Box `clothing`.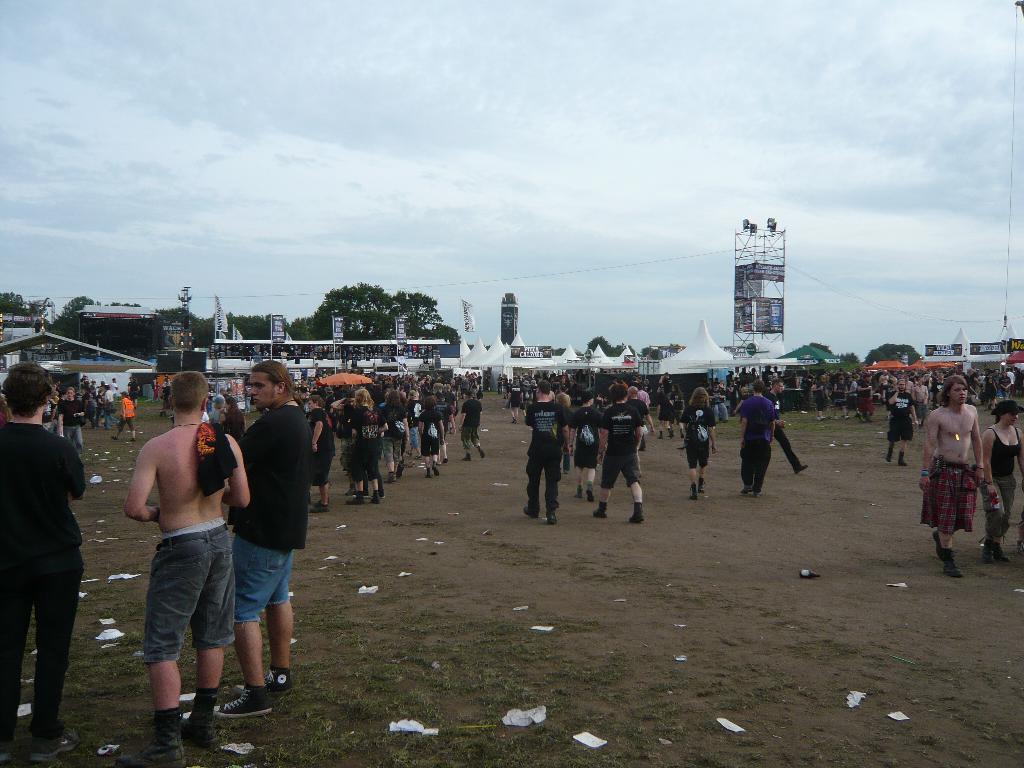
<box>405,400,424,446</box>.
